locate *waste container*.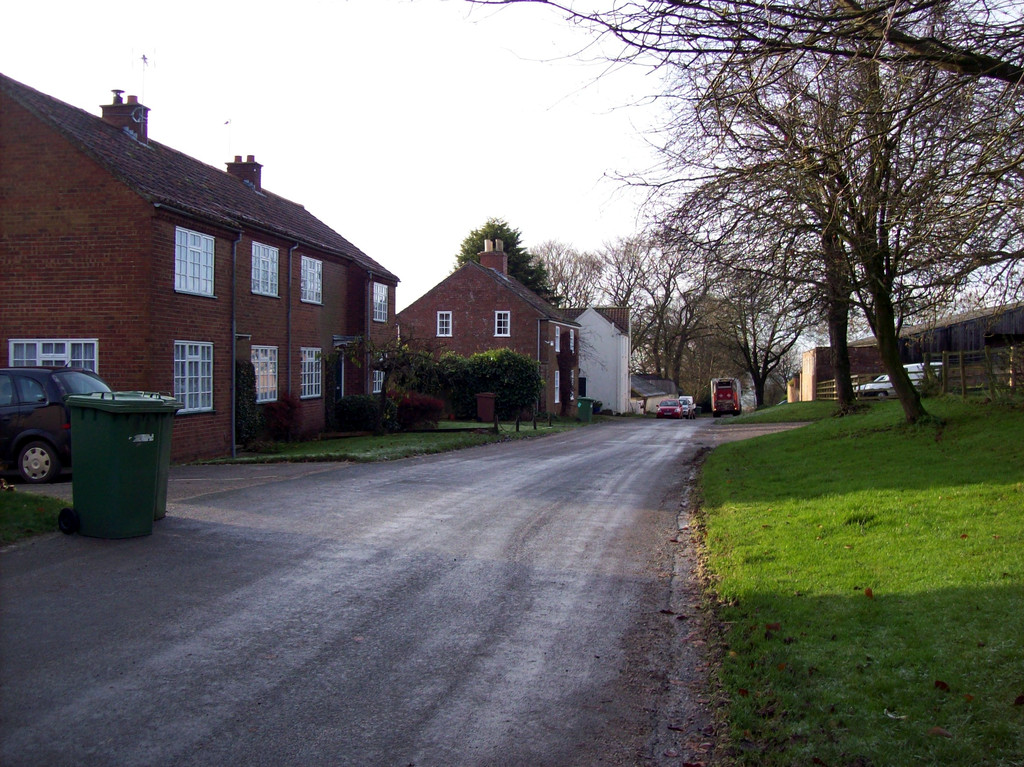
Bounding box: <box>46,374,166,542</box>.
